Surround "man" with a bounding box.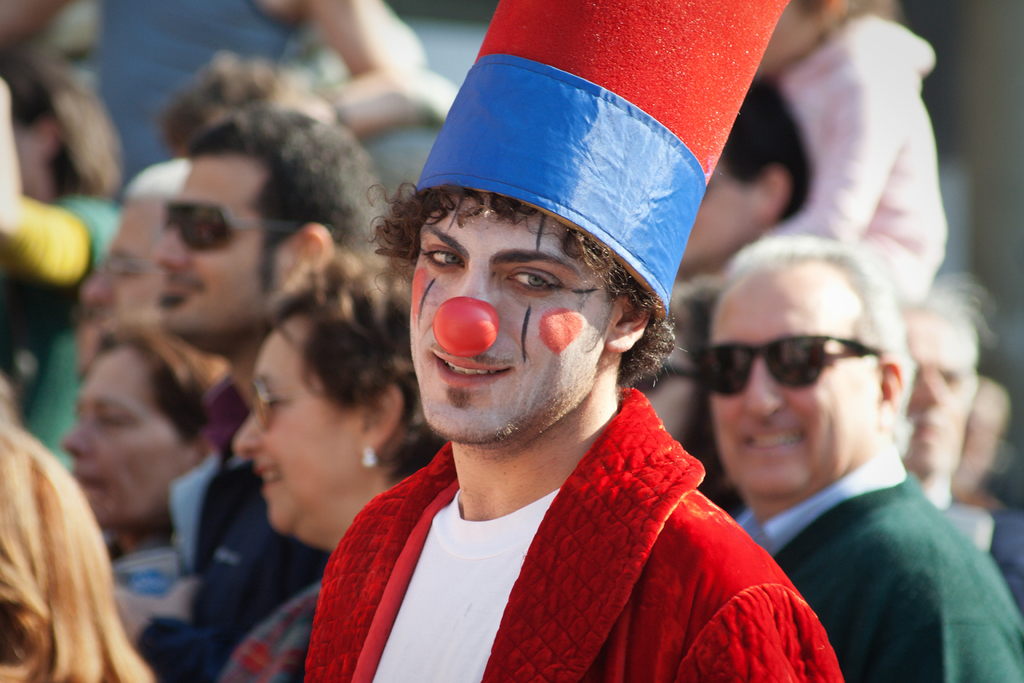
Rect(109, 105, 381, 682).
